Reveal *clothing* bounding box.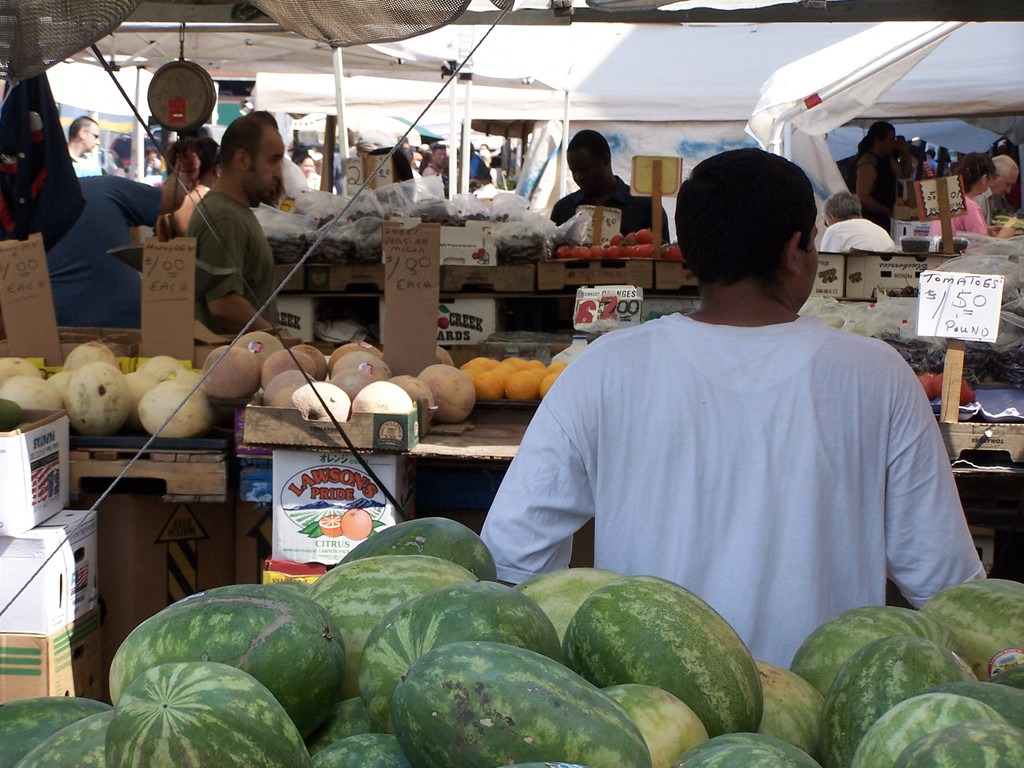
Revealed: crop(547, 179, 676, 259).
